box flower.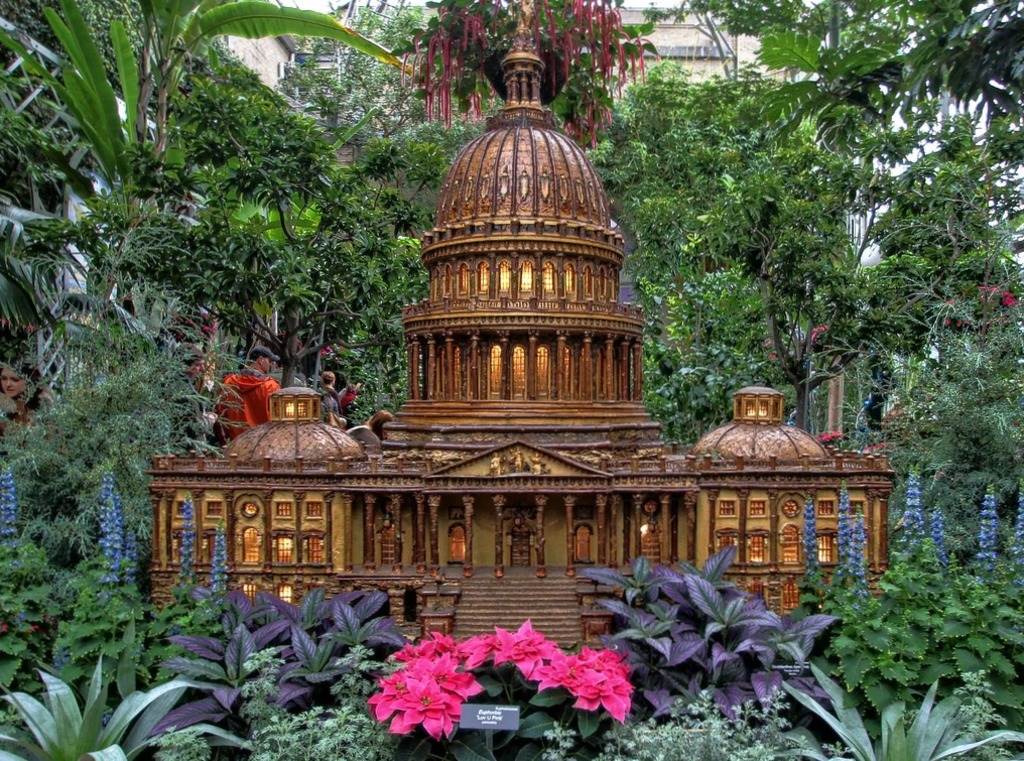
select_region(104, 474, 137, 587).
